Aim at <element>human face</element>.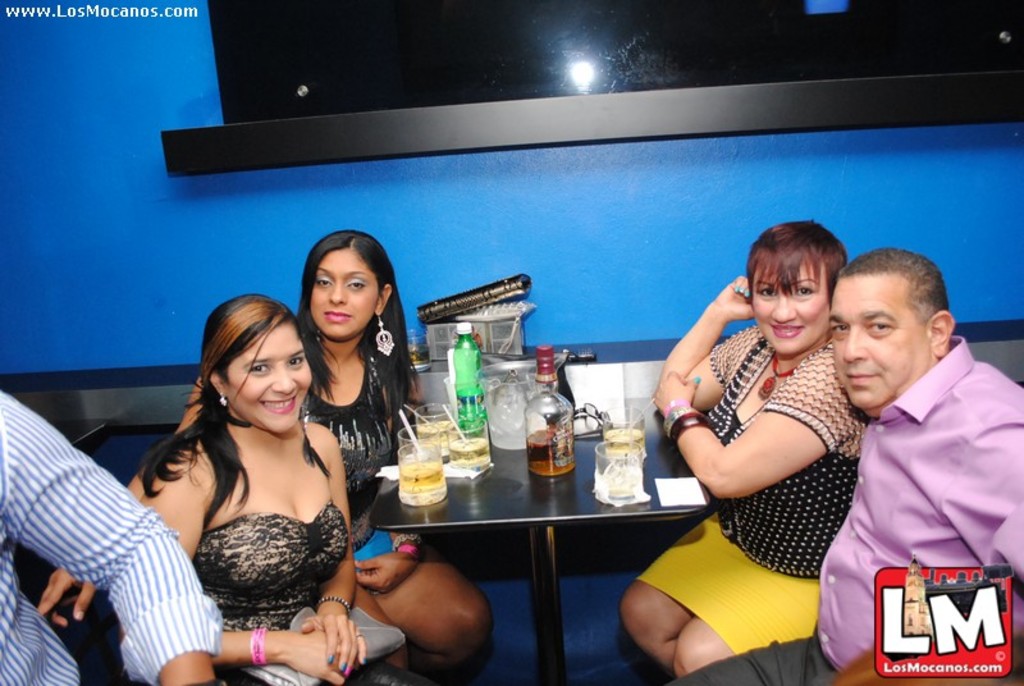
Aimed at detection(829, 270, 932, 404).
